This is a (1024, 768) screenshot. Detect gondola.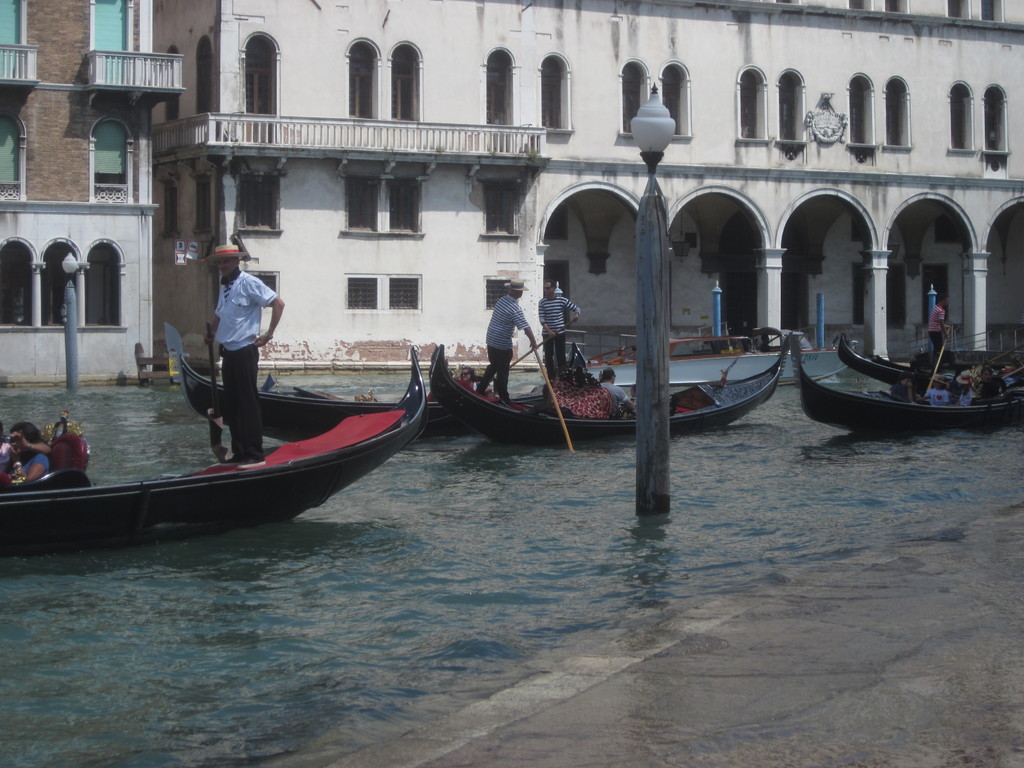
[824, 333, 1023, 393].
